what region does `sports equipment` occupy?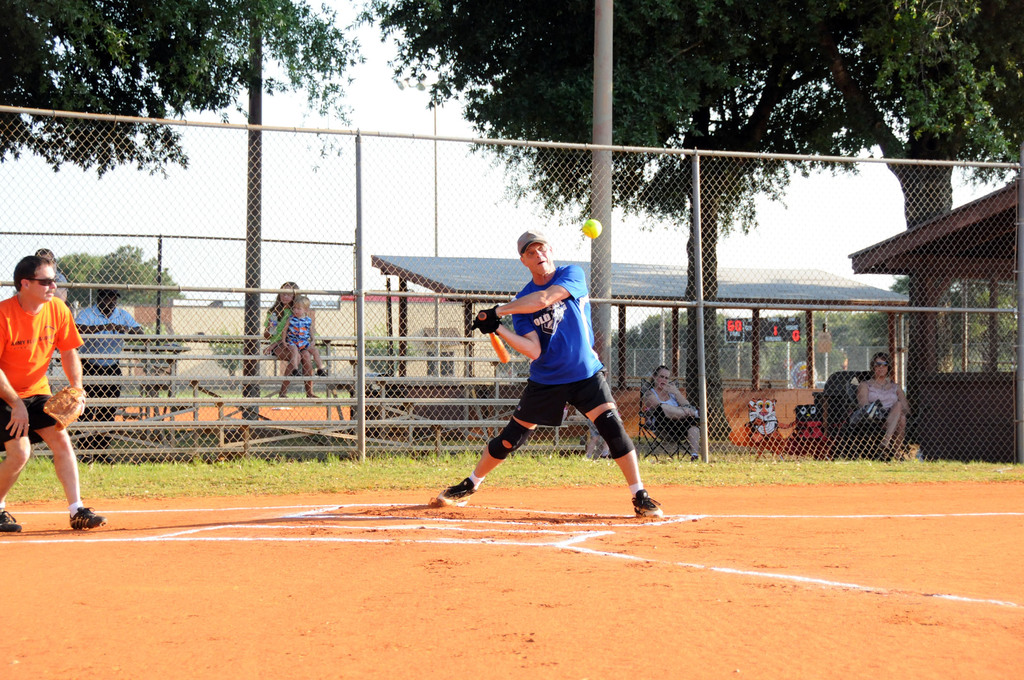
477,305,501,321.
